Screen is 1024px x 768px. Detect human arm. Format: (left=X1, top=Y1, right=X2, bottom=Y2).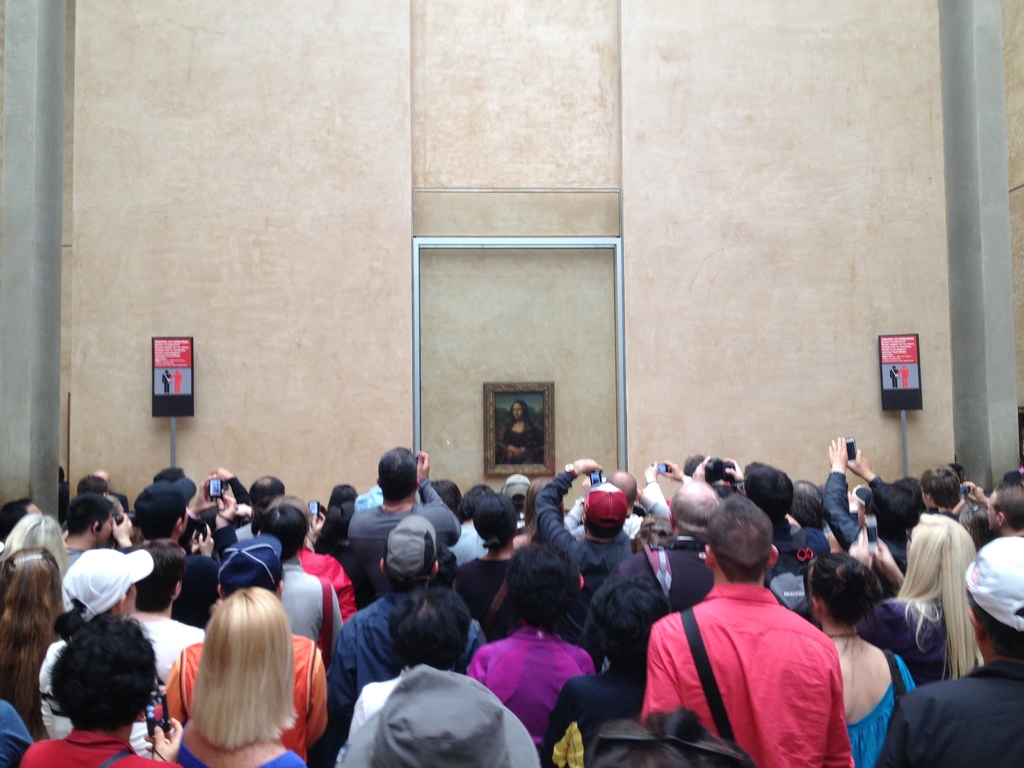
(left=643, top=463, right=665, bottom=506).
